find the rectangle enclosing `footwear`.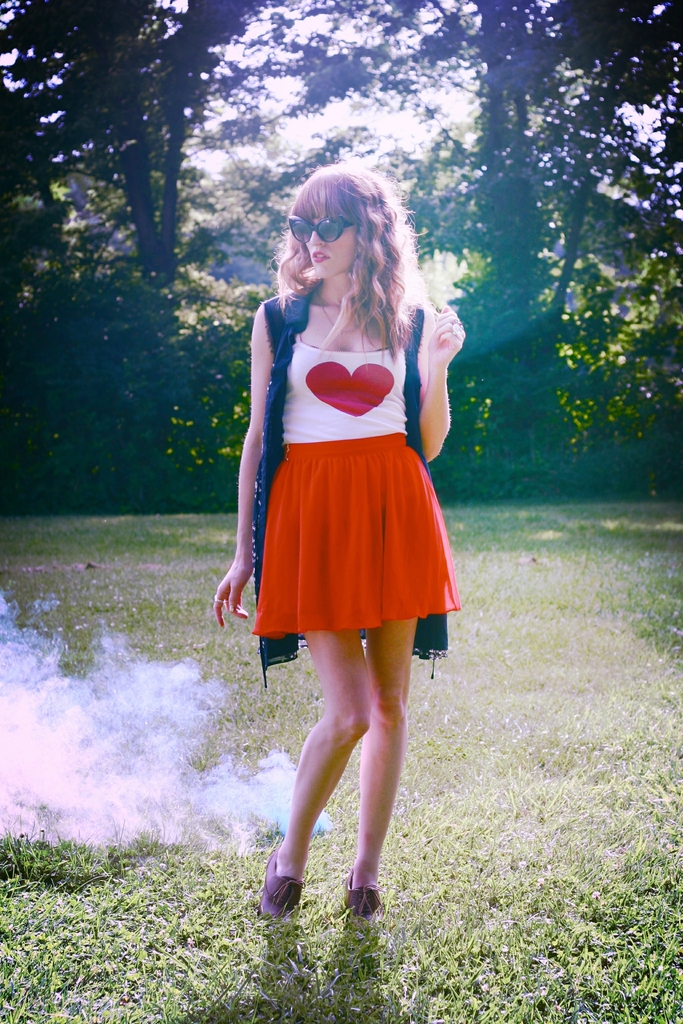
left=259, top=834, right=305, bottom=927.
